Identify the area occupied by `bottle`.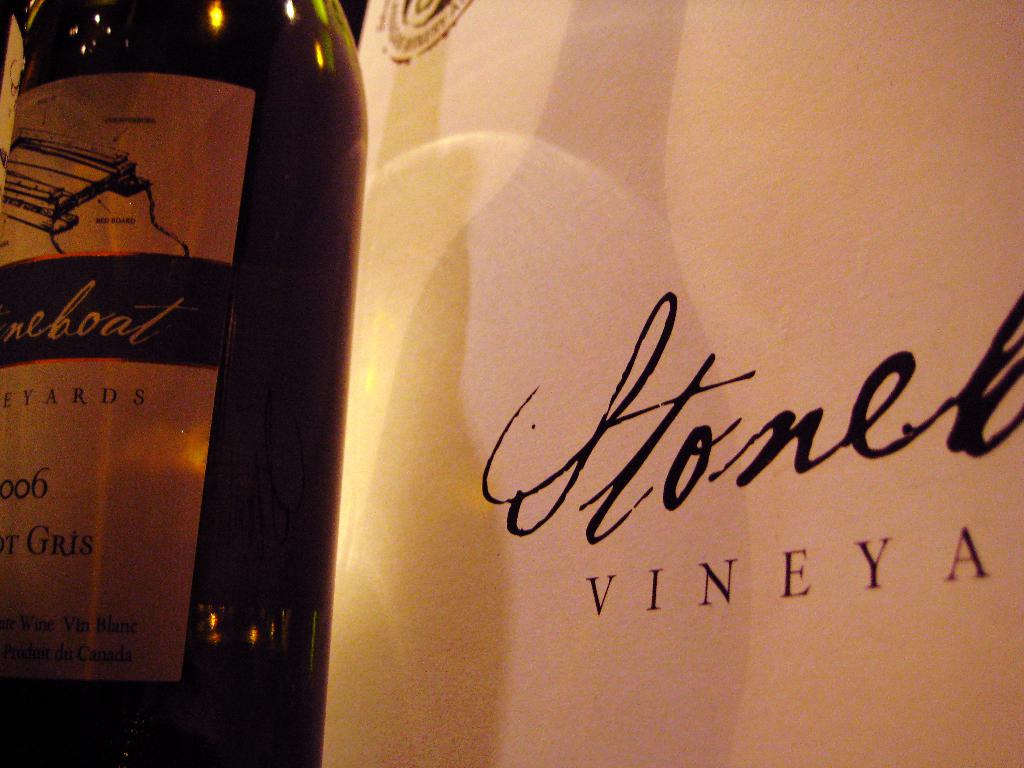
Area: 0,0,360,724.
